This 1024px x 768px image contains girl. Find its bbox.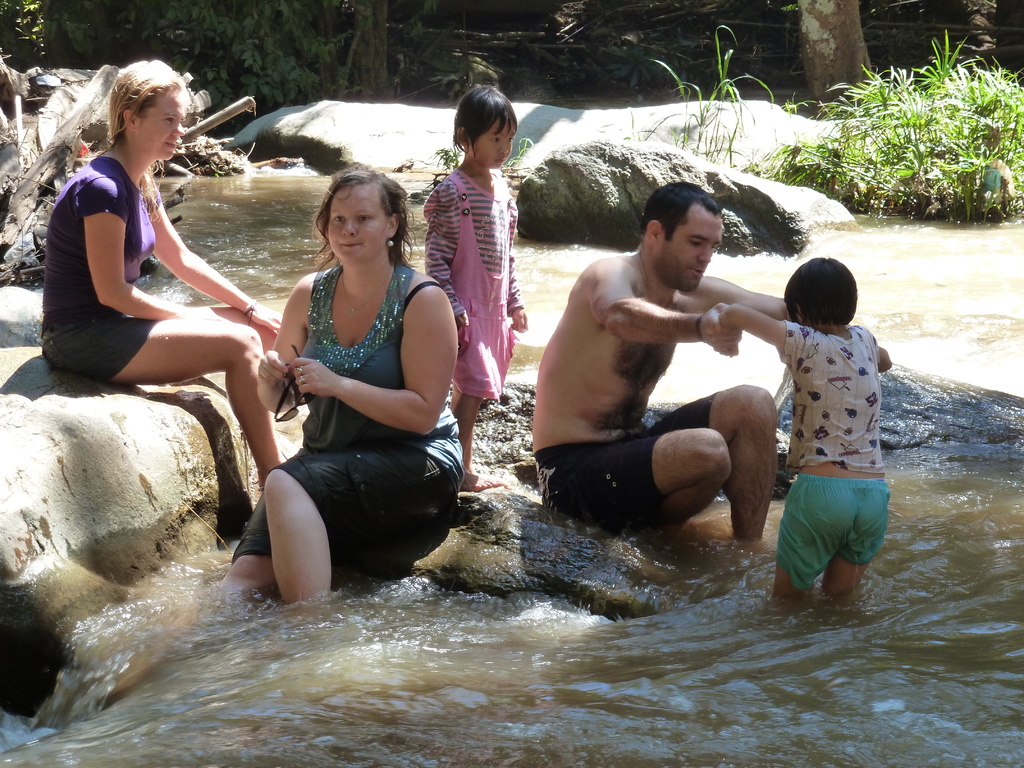
Rect(713, 256, 892, 602).
